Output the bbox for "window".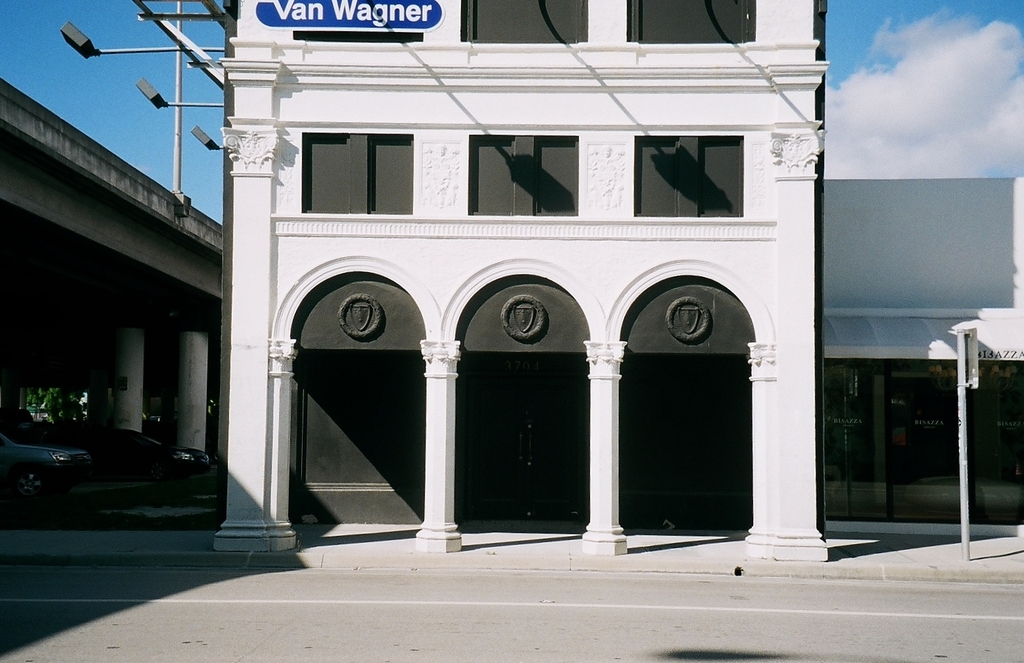
bbox=[621, 0, 762, 63].
